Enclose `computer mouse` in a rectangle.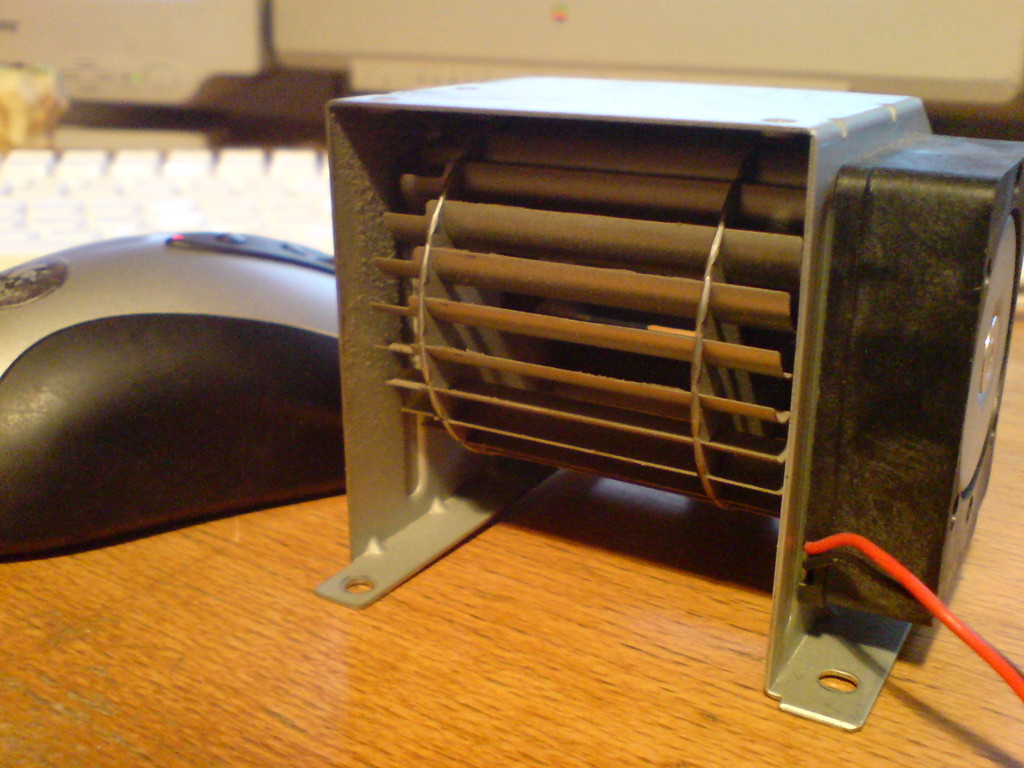
select_region(0, 220, 350, 563).
